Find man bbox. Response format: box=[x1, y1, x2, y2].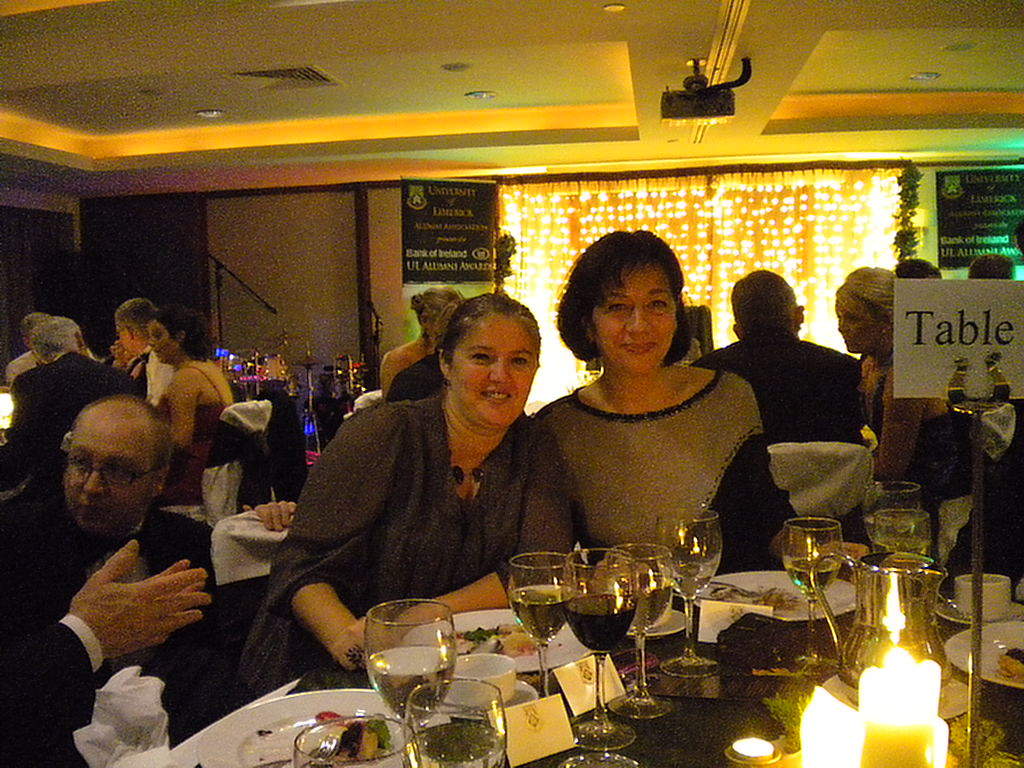
box=[101, 305, 168, 391].
